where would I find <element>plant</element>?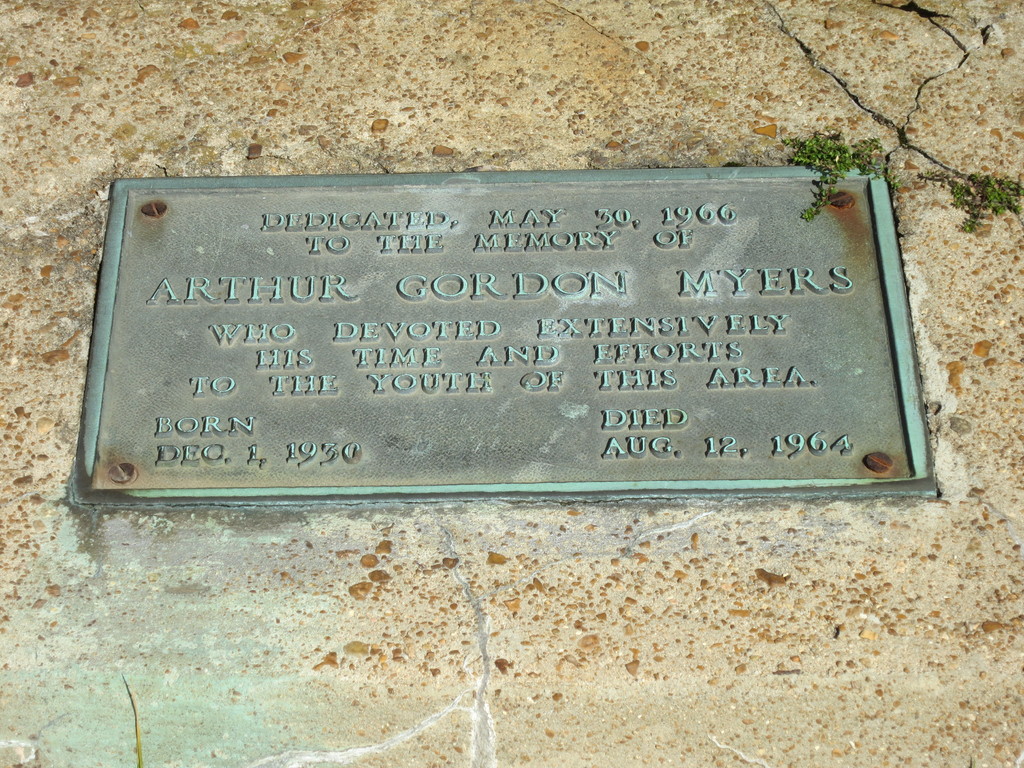
At BBox(918, 172, 1023, 237).
